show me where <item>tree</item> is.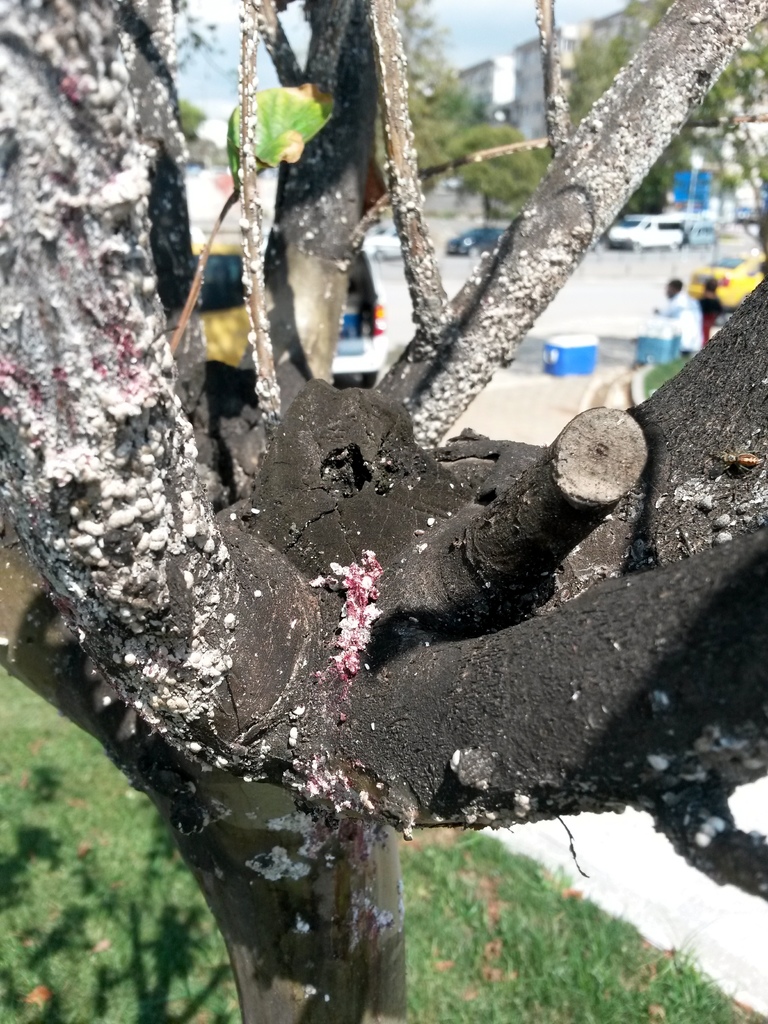
<item>tree</item> is at select_region(448, 121, 534, 207).
